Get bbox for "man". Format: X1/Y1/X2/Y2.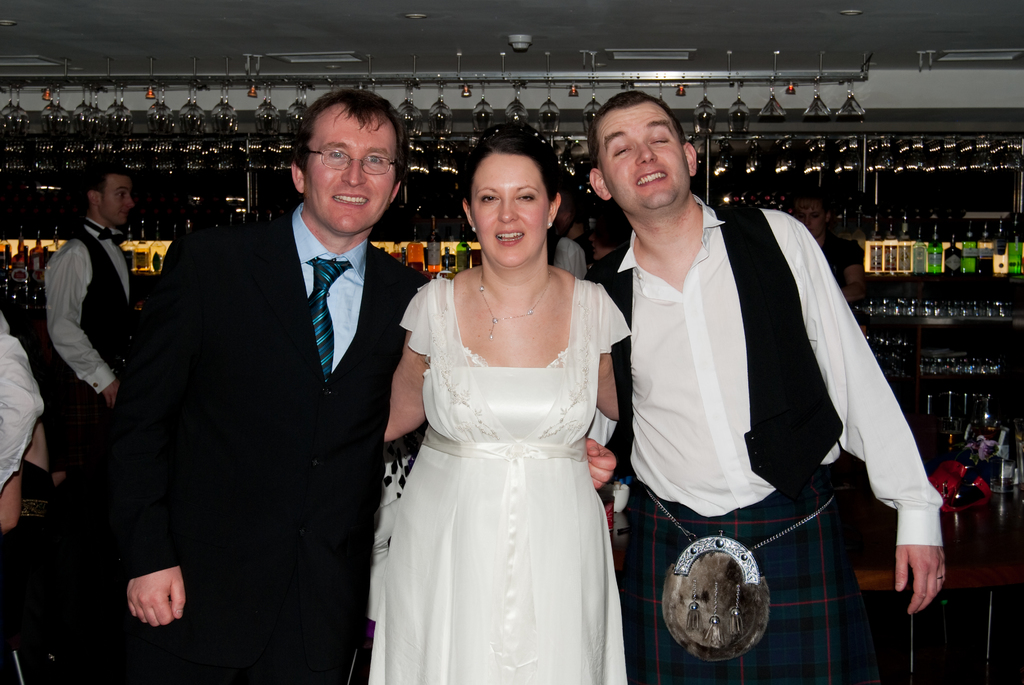
94/86/428/684.
